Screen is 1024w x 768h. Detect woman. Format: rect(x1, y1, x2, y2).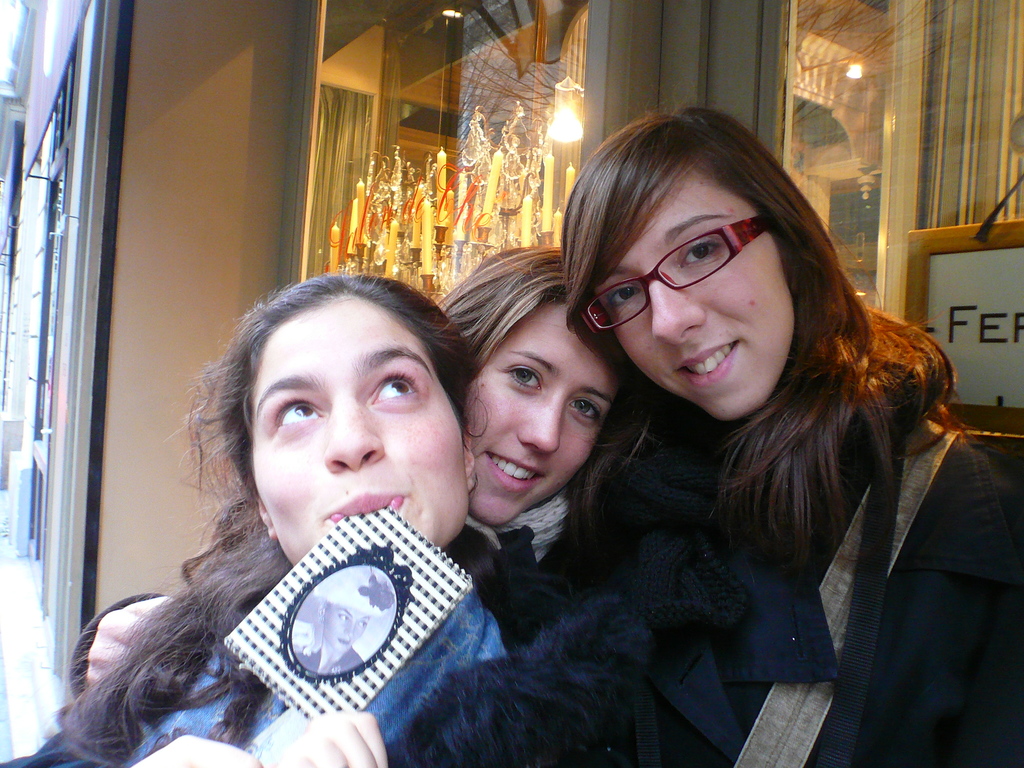
rect(0, 279, 525, 767).
